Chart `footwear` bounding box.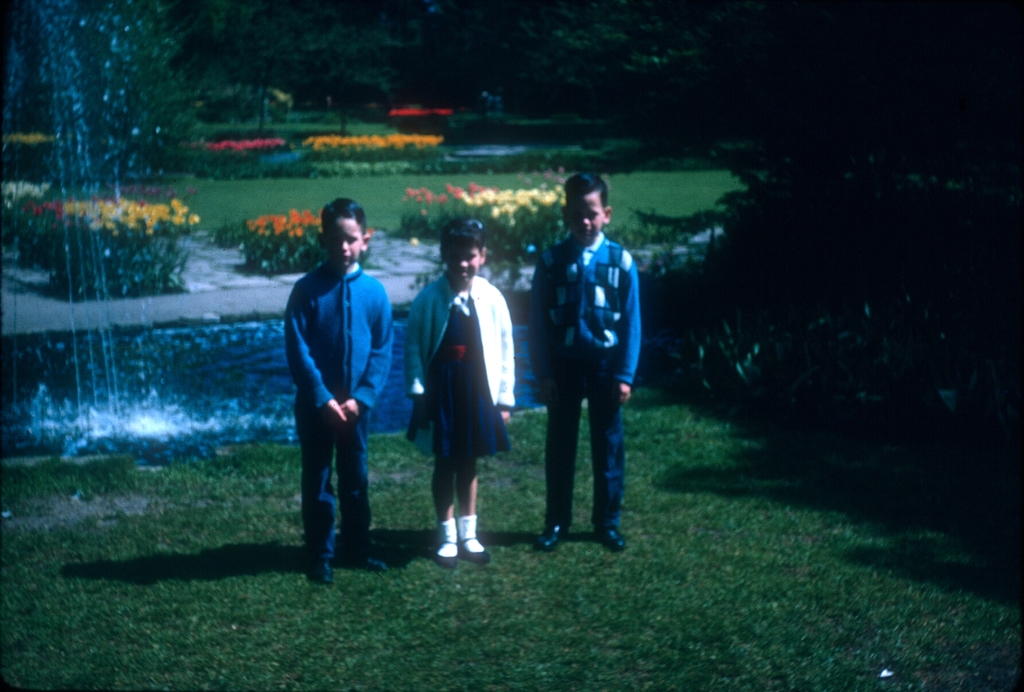
Charted: l=342, t=540, r=387, b=569.
